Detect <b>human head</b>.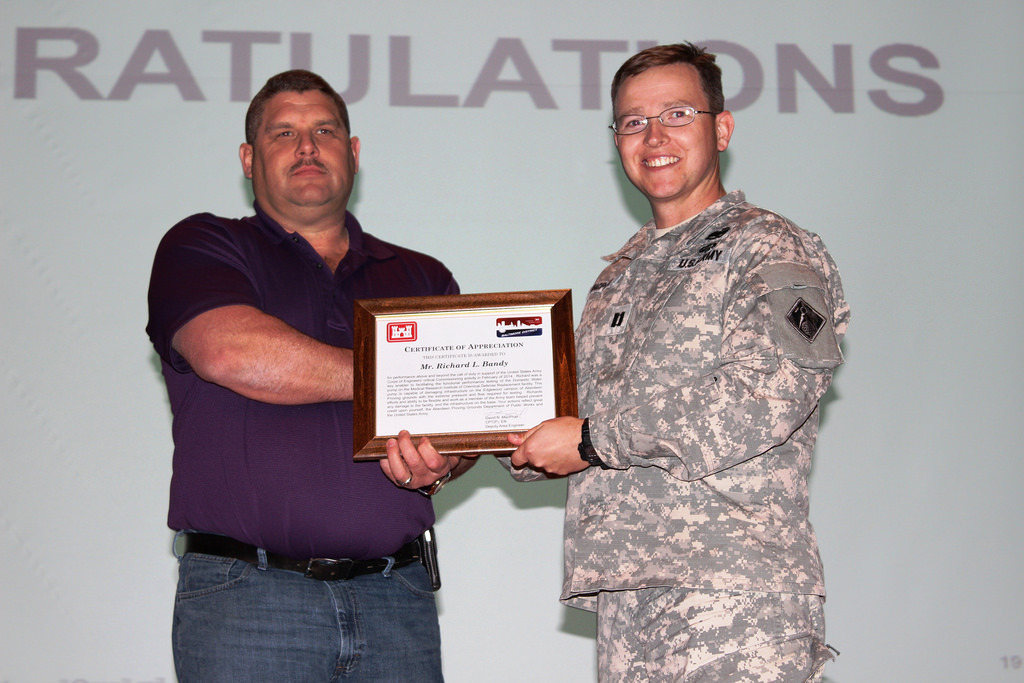
Detected at left=600, top=40, right=747, bottom=219.
